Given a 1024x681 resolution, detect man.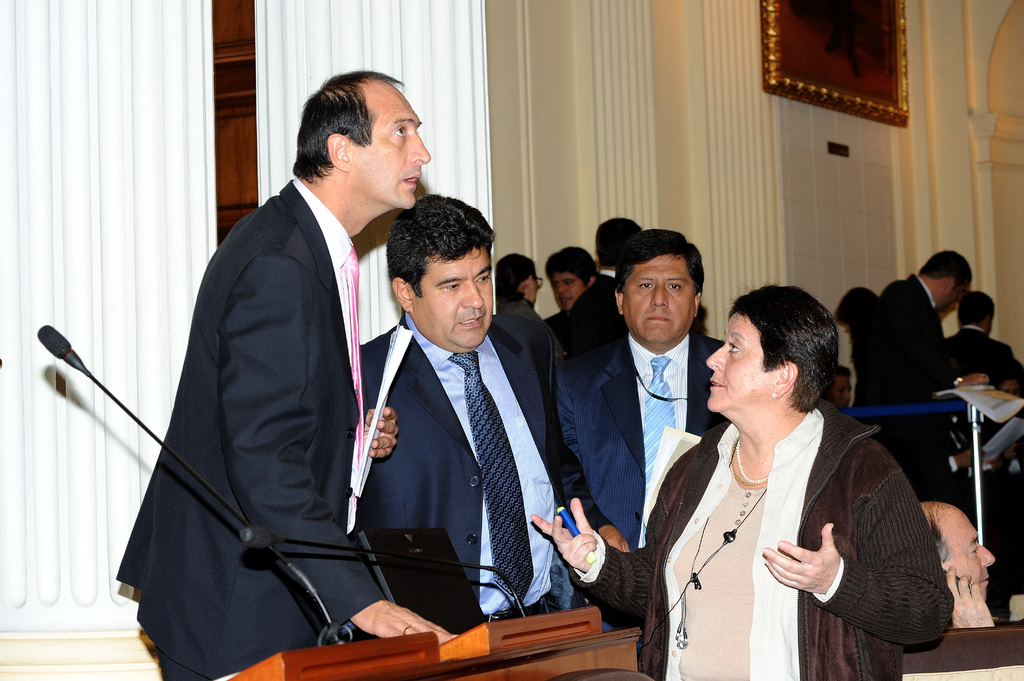
l=945, t=286, r=1023, b=377.
